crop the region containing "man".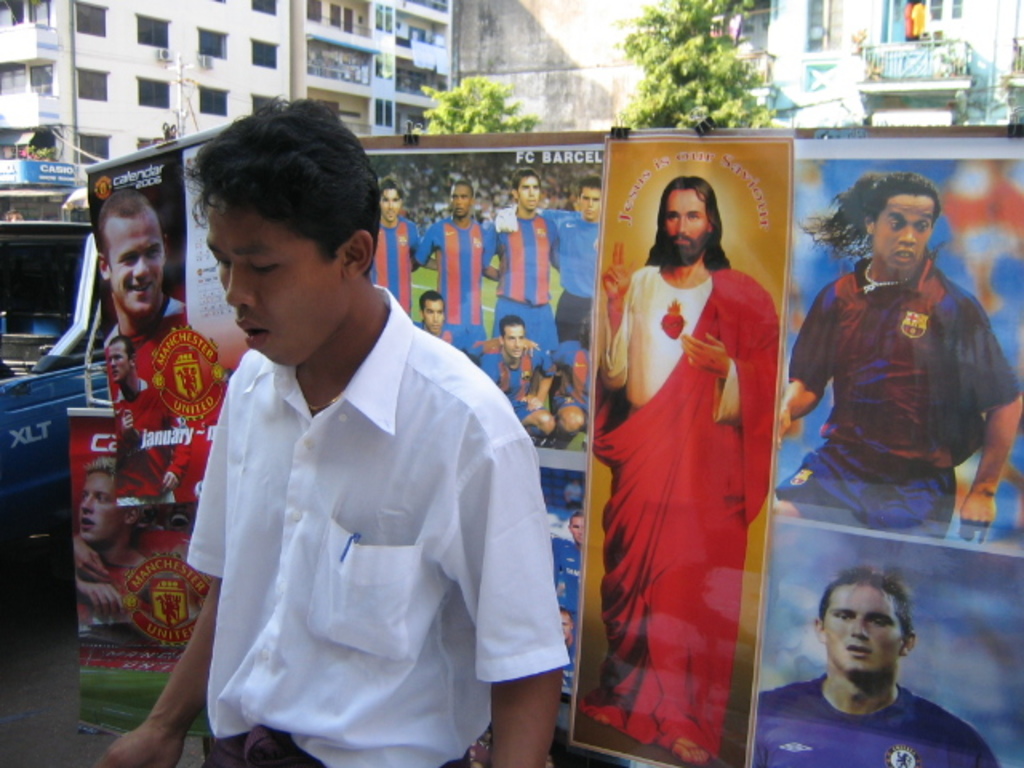
Crop region: region(494, 176, 602, 350).
